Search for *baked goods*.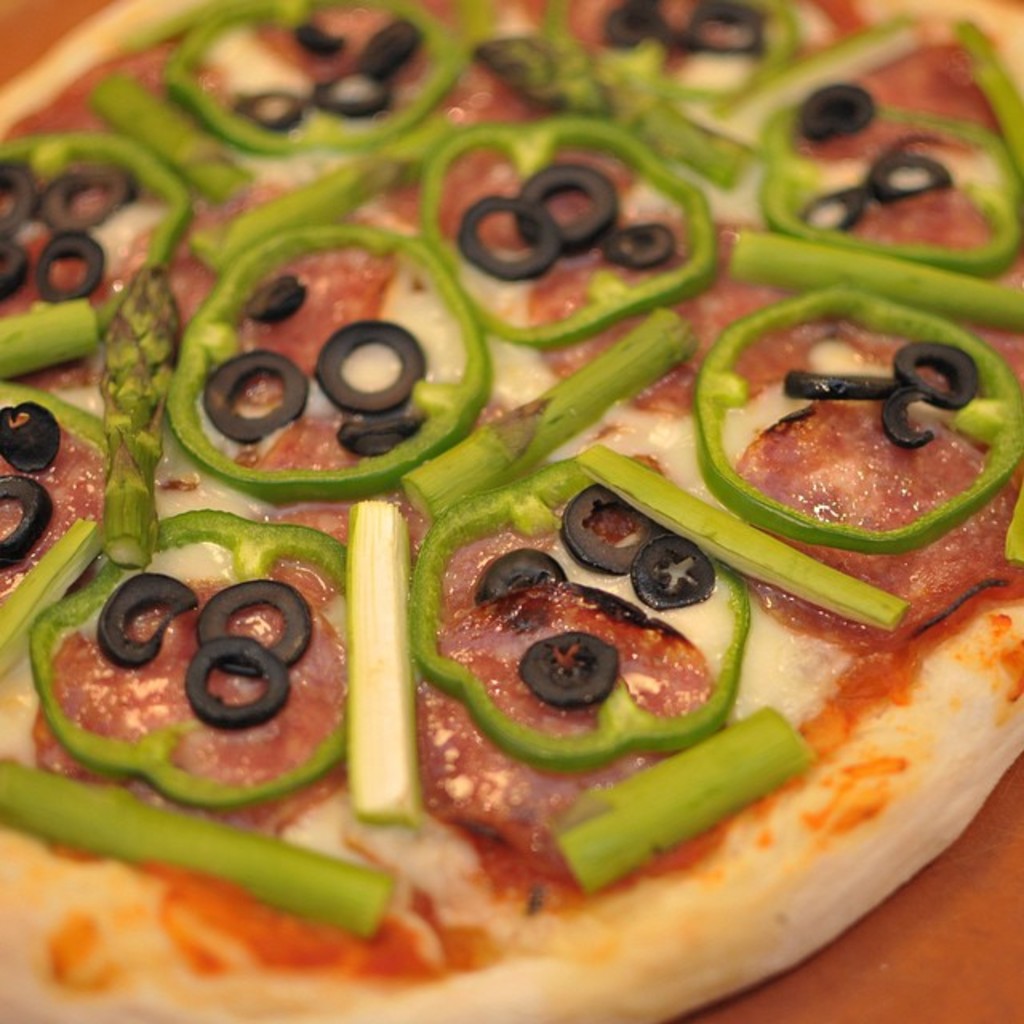
Found at detection(0, 0, 1022, 1022).
